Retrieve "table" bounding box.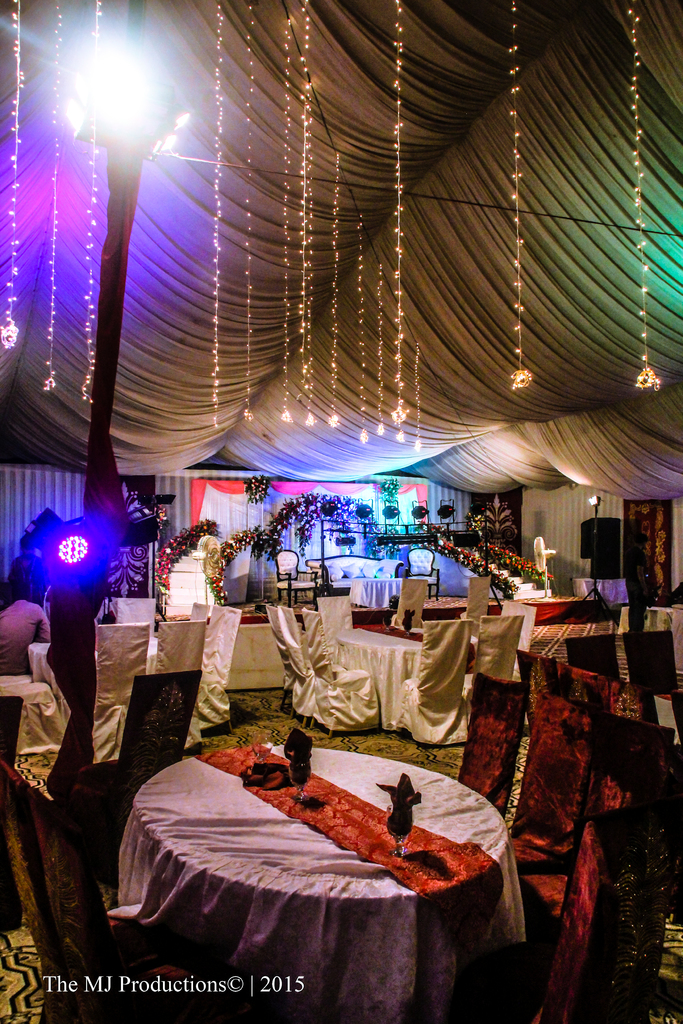
Bounding box: box(95, 721, 520, 998).
